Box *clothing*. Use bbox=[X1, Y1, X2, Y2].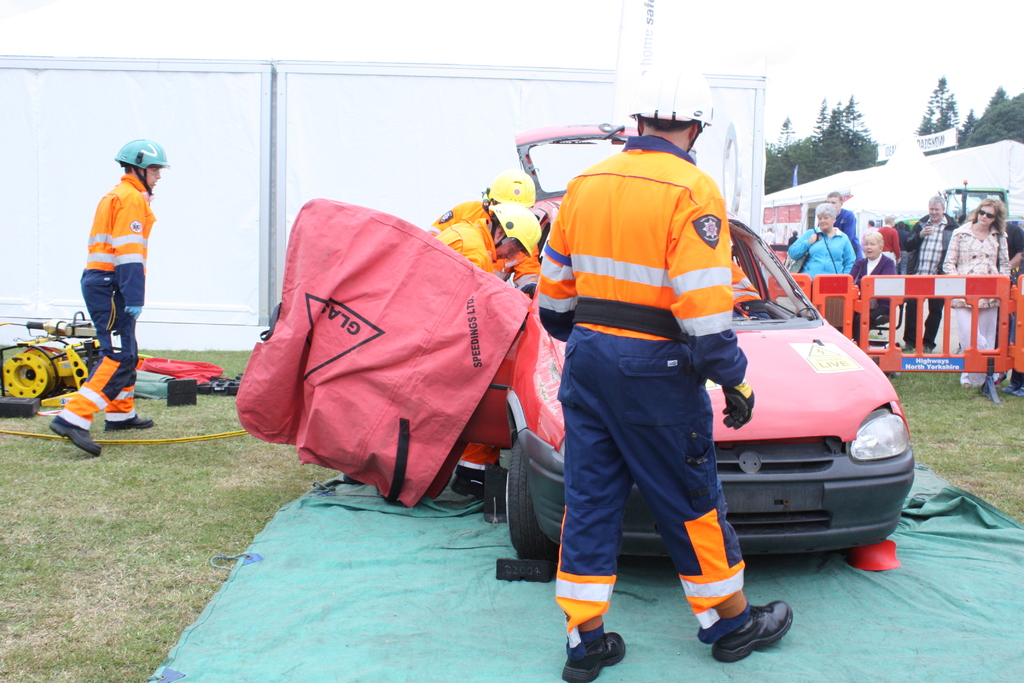
bbox=[433, 217, 502, 280].
